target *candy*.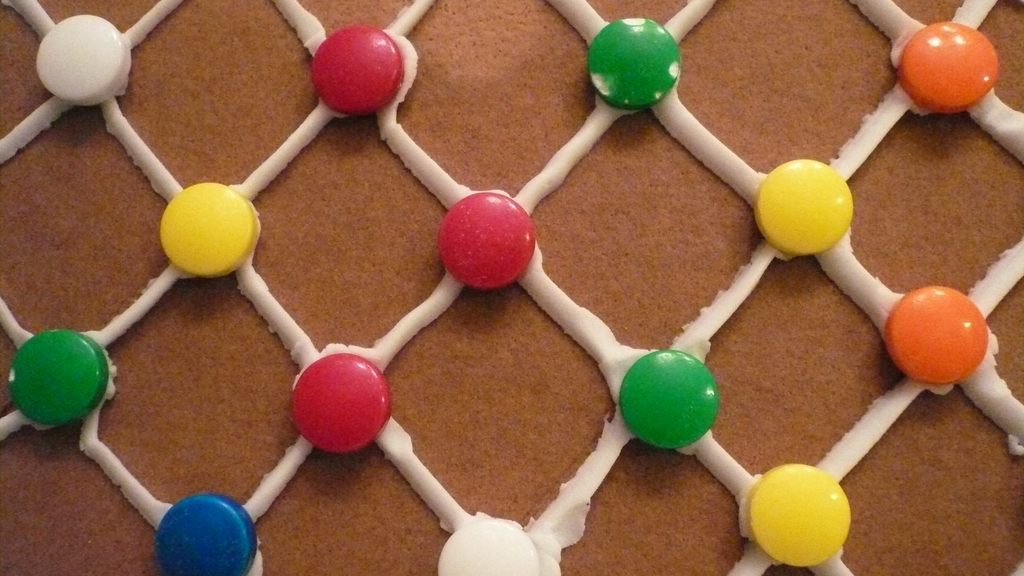
Target region: x1=895, y1=20, x2=1002, y2=111.
